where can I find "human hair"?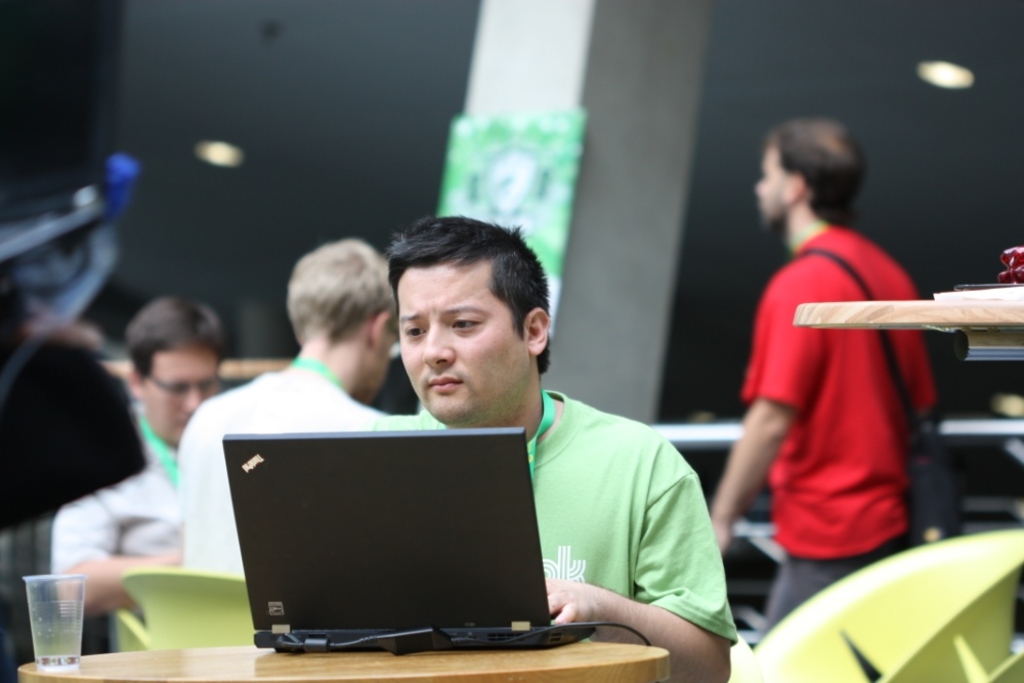
You can find it at bbox=[380, 214, 557, 378].
